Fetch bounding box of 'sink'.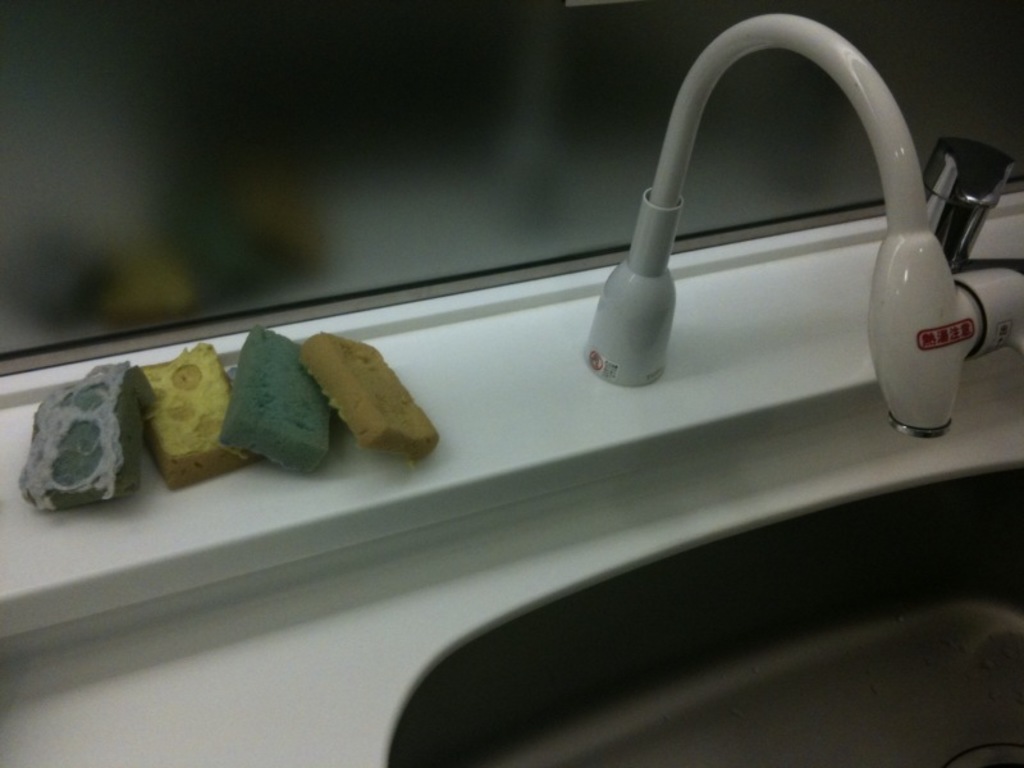
Bbox: {"left": 369, "top": 12, "right": 1023, "bottom": 767}.
